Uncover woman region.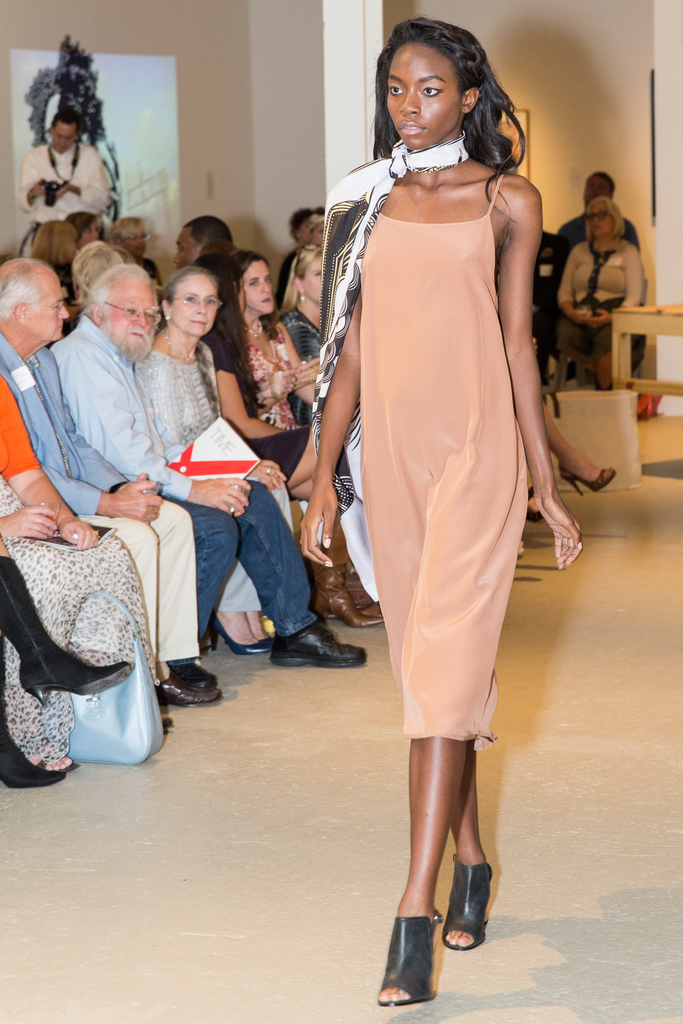
Uncovered: crop(136, 259, 286, 652).
